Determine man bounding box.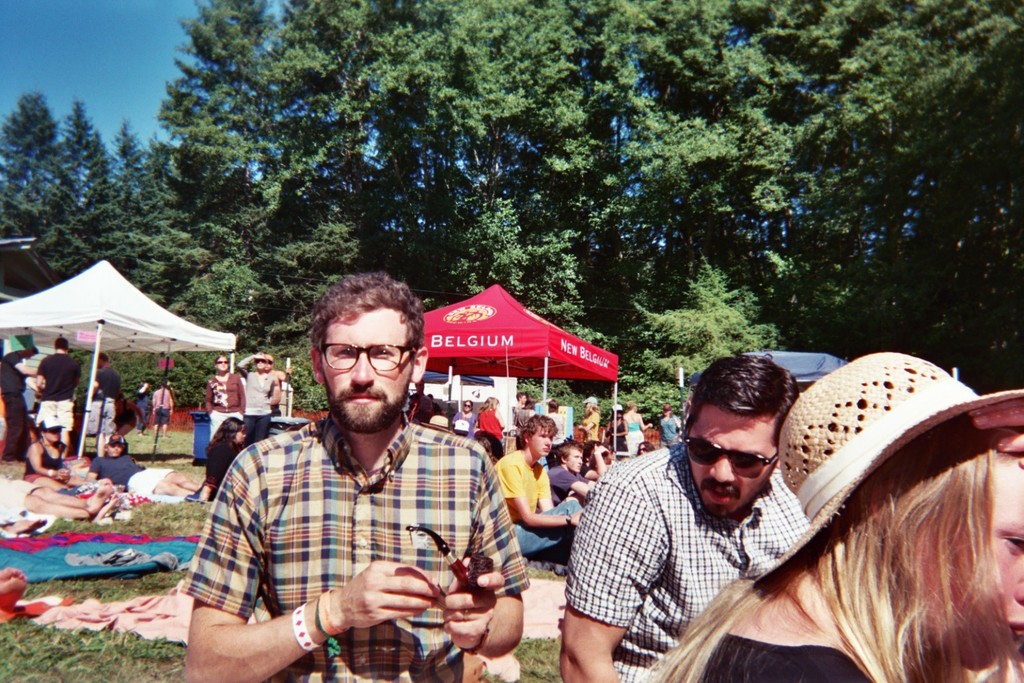
Determined: (555, 438, 599, 500).
